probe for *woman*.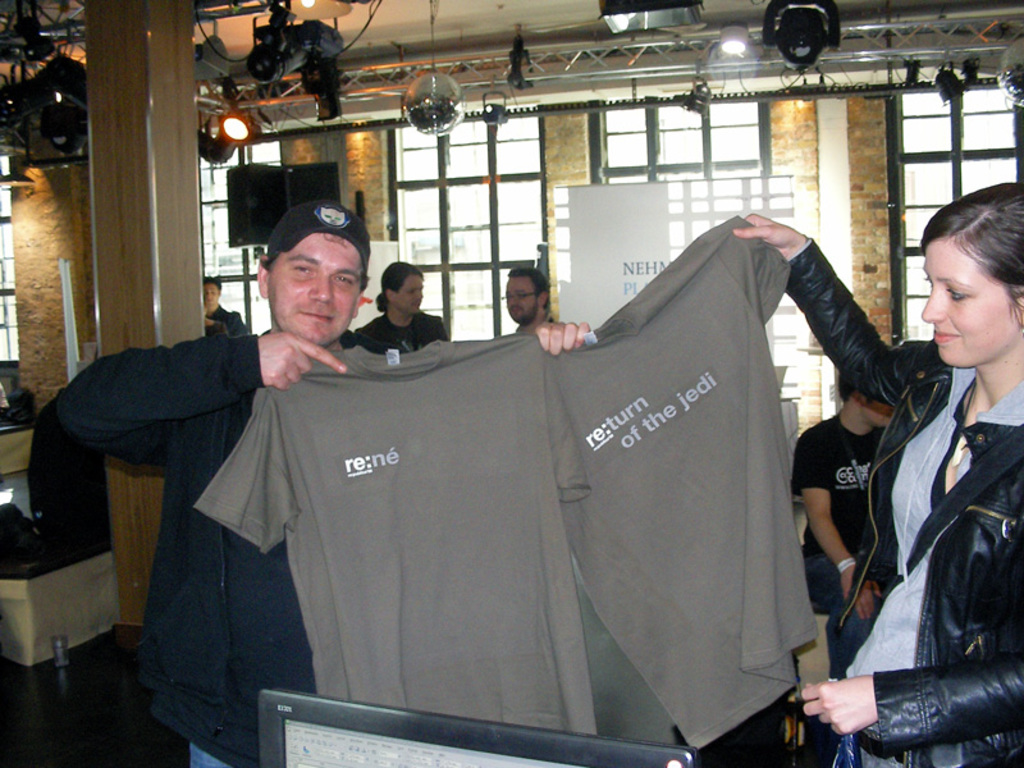
Probe result: x1=800, y1=184, x2=1009, y2=767.
